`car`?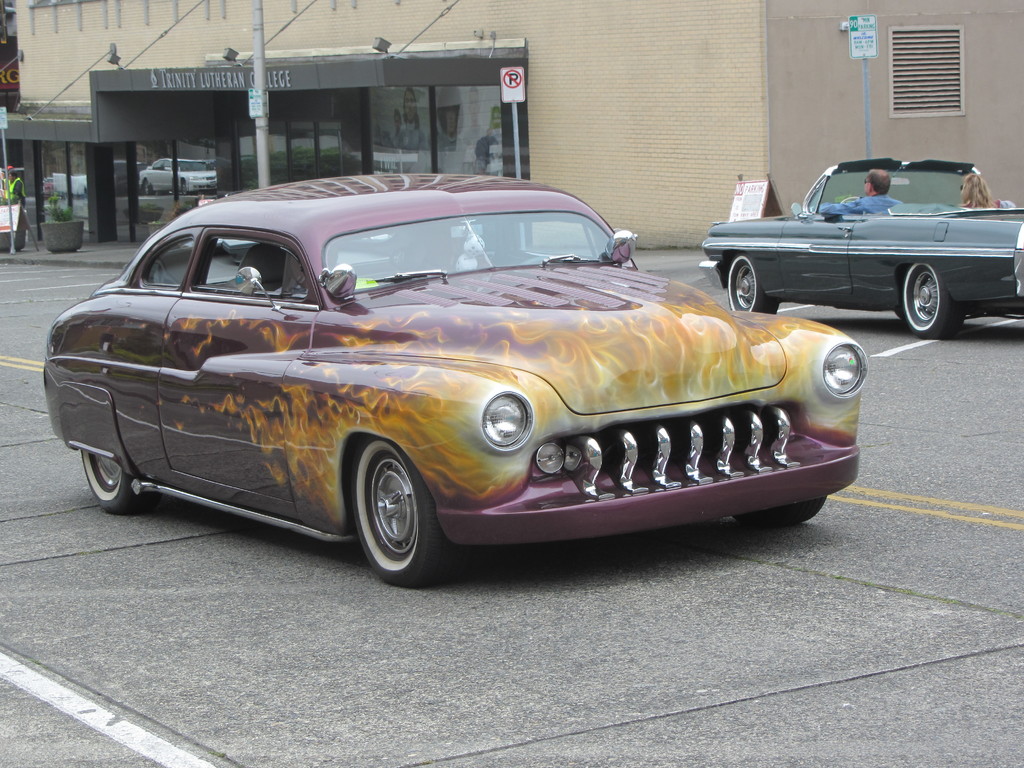
698 162 1023 335
